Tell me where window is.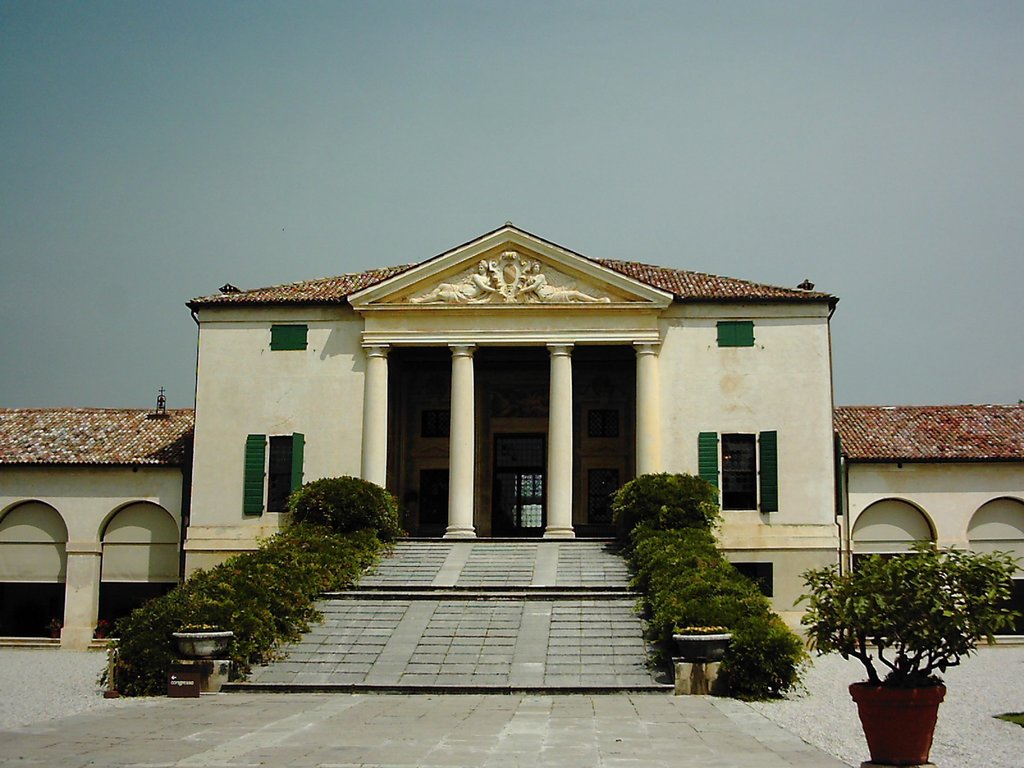
window is at bbox=[246, 431, 305, 516].
